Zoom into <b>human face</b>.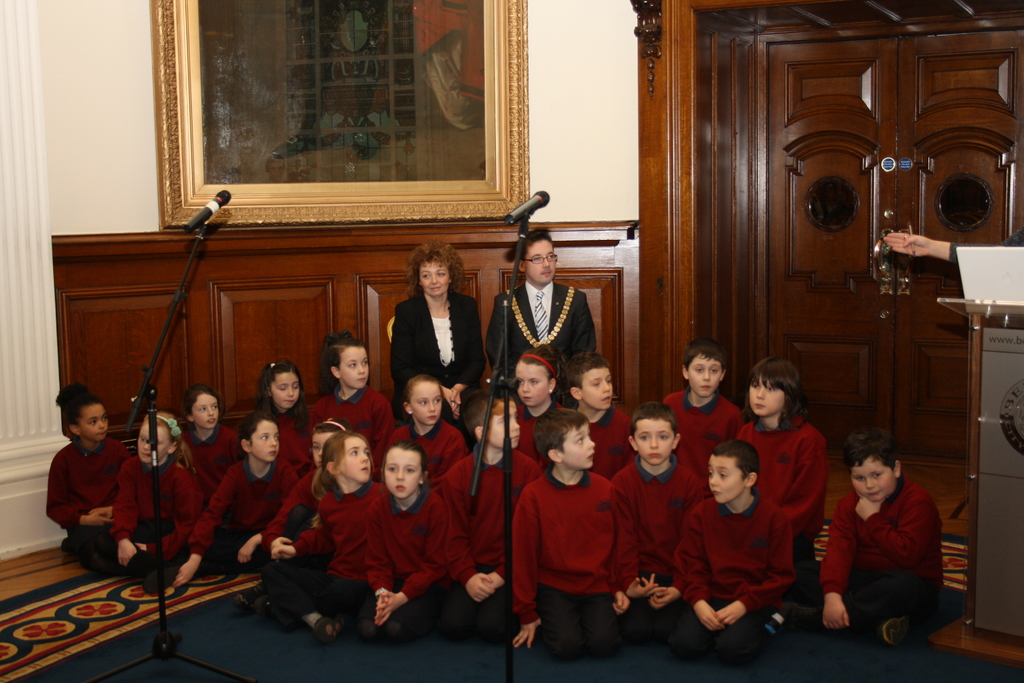
Zoom target: 78,397,109,443.
